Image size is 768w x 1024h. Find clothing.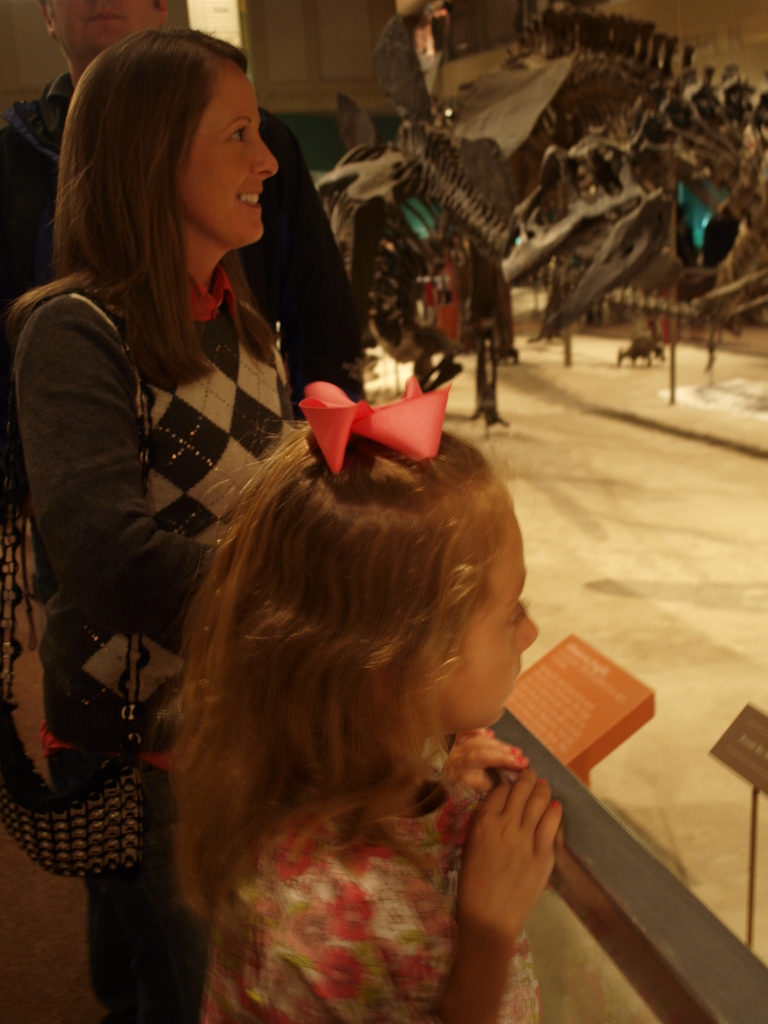
pyautogui.locateOnScreen(205, 774, 534, 1023).
